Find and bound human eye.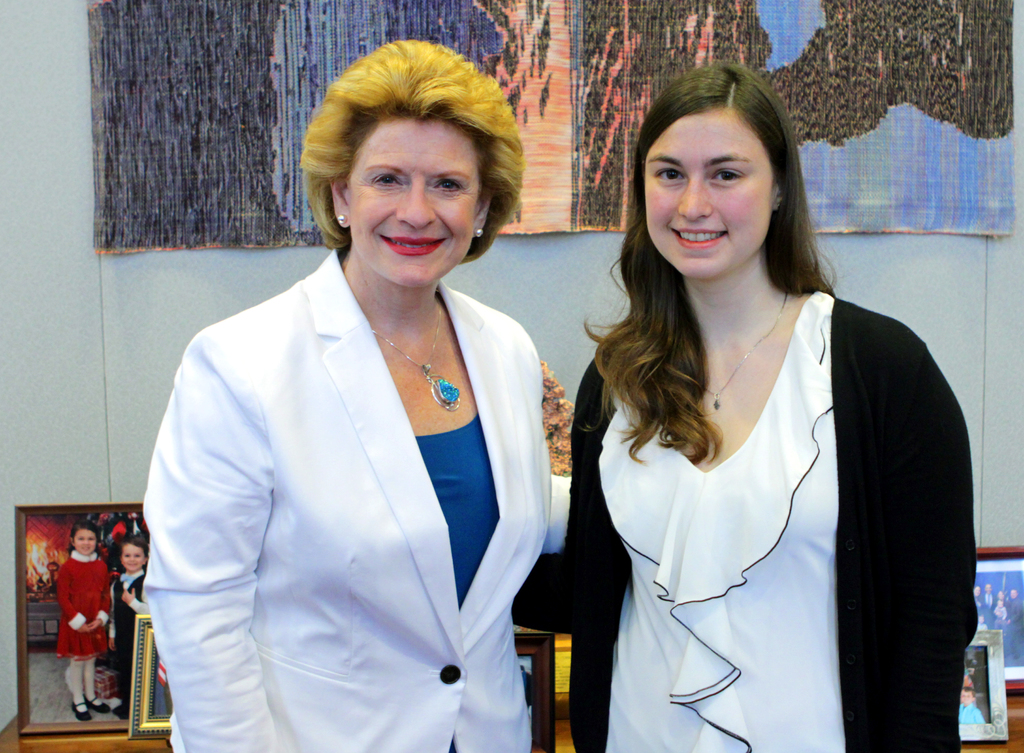
Bound: bbox(89, 535, 97, 540).
